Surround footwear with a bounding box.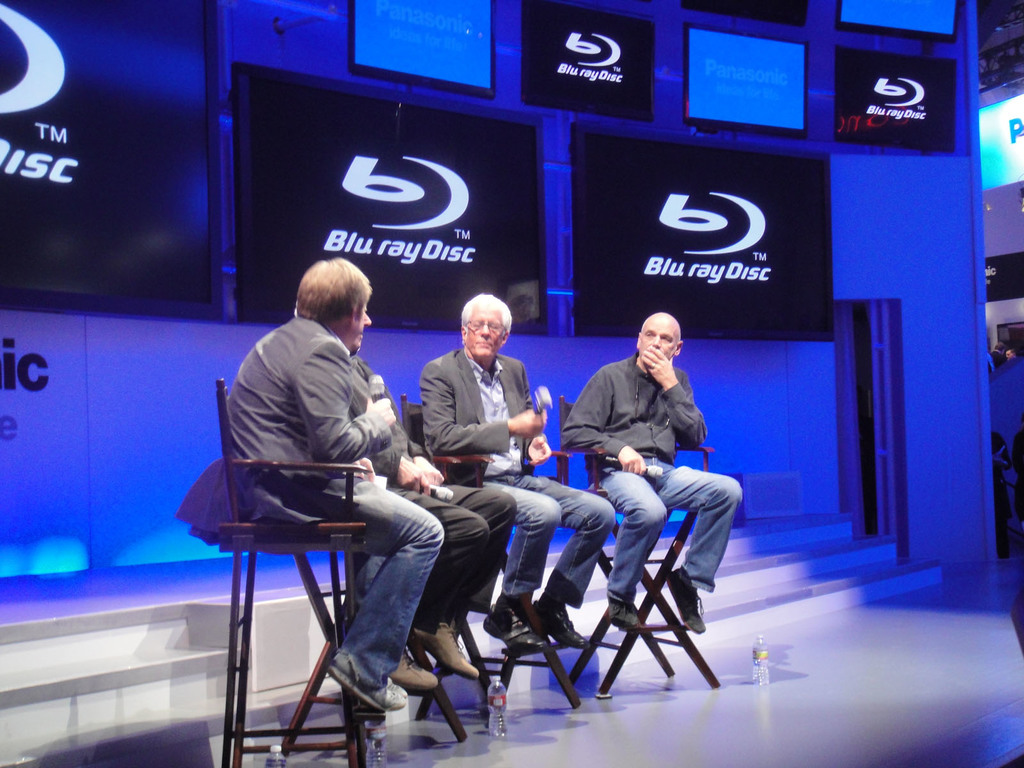
Rect(411, 623, 481, 682).
